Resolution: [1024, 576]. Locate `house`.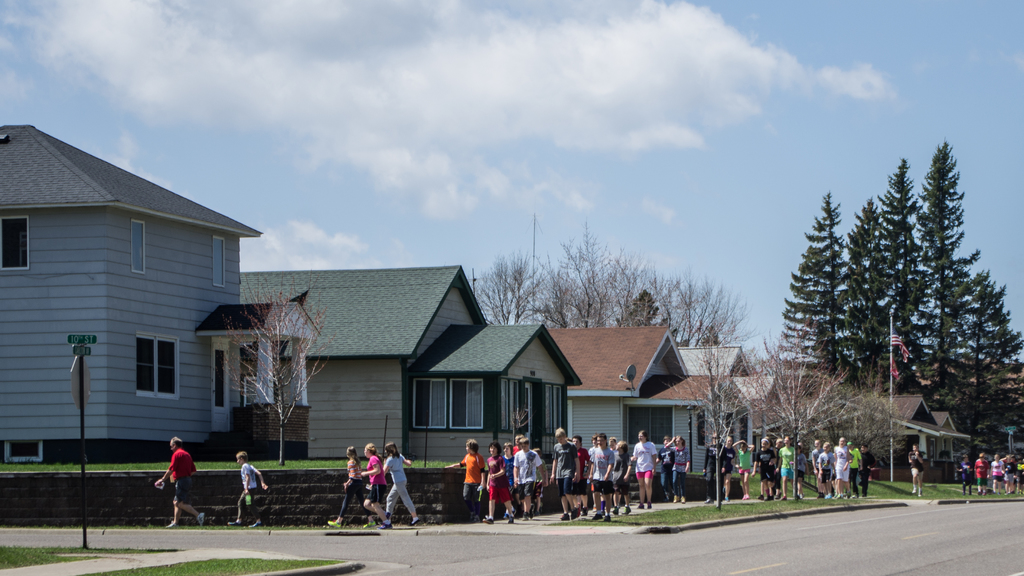
rect(0, 122, 309, 462).
